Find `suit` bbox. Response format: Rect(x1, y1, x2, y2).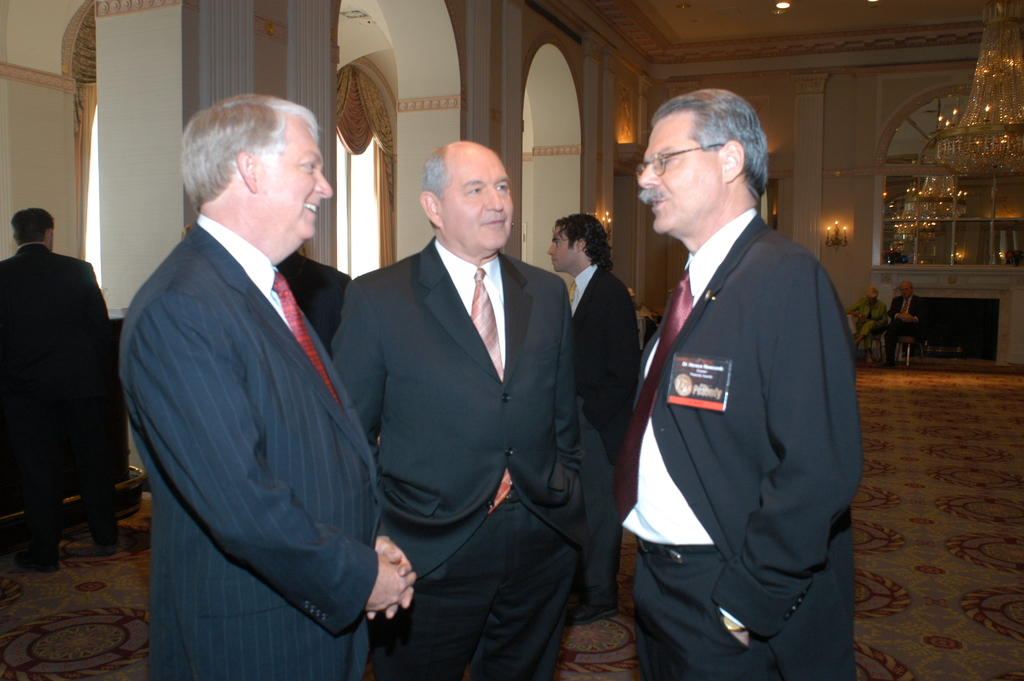
Rect(568, 260, 646, 610).
